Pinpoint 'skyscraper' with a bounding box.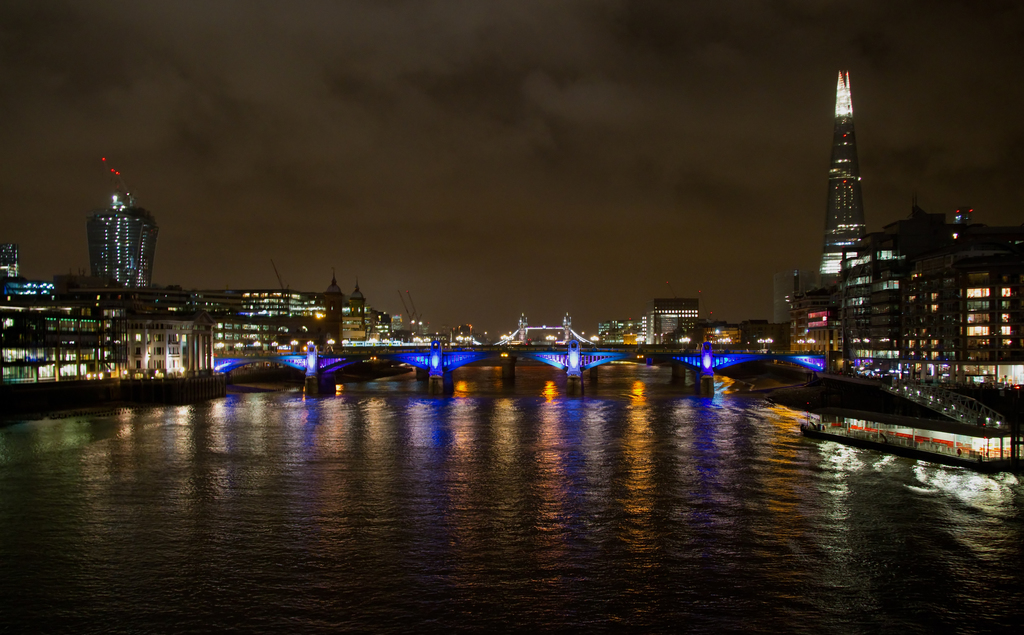
bbox=[0, 238, 17, 285].
